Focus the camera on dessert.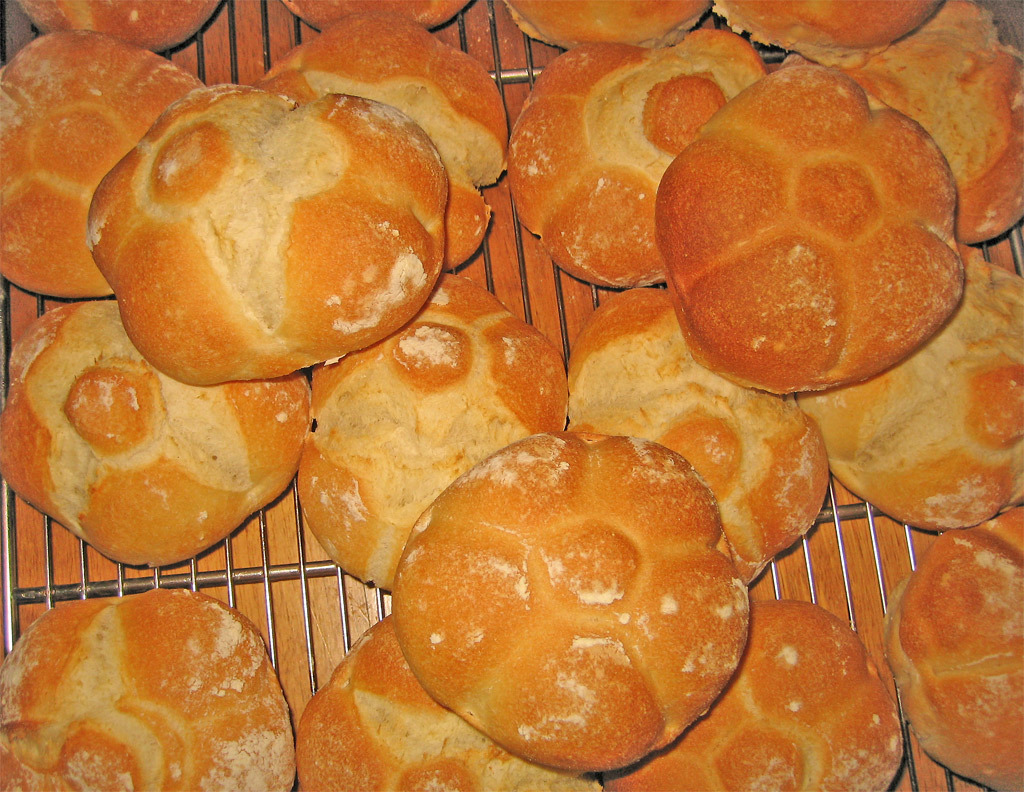
Focus region: 305,614,592,791.
